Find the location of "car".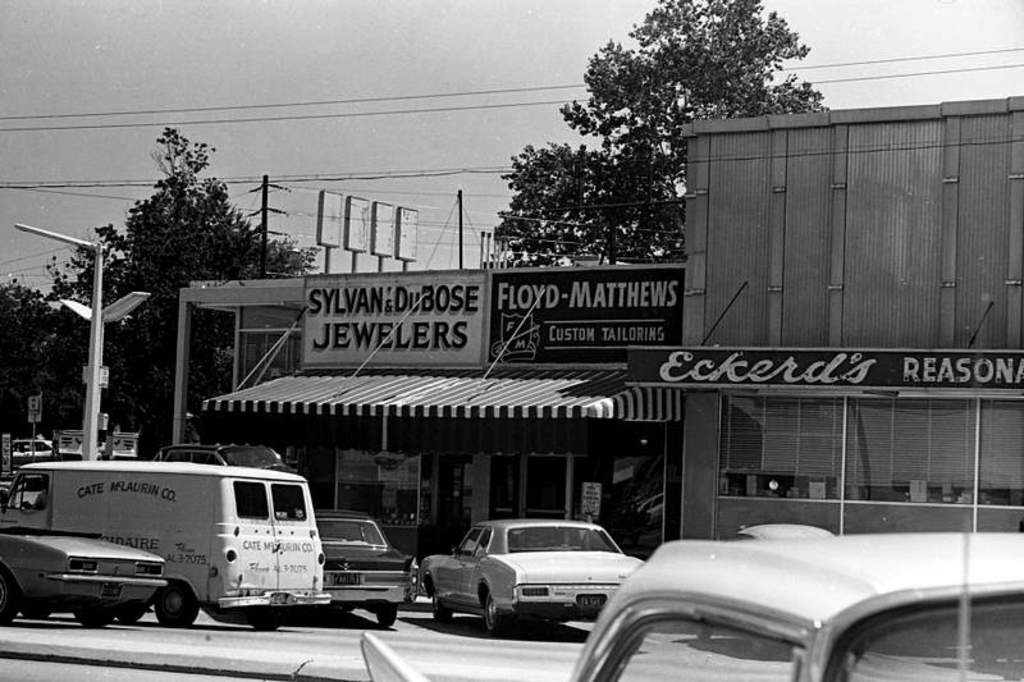
Location: x1=419 y1=513 x2=649 y2=635.
